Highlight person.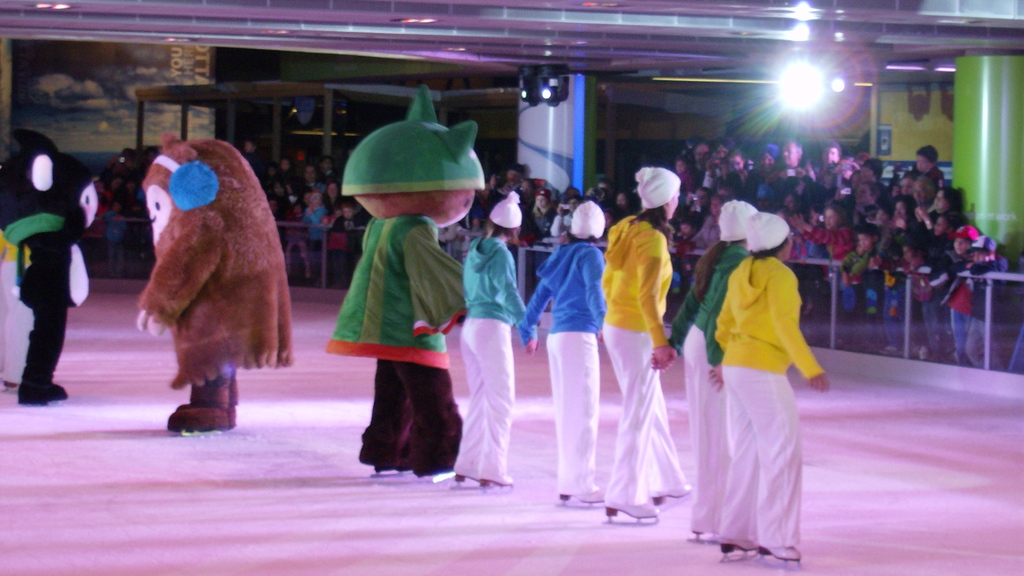
Highlighted region: select_region(709, 208, 834, 565).
